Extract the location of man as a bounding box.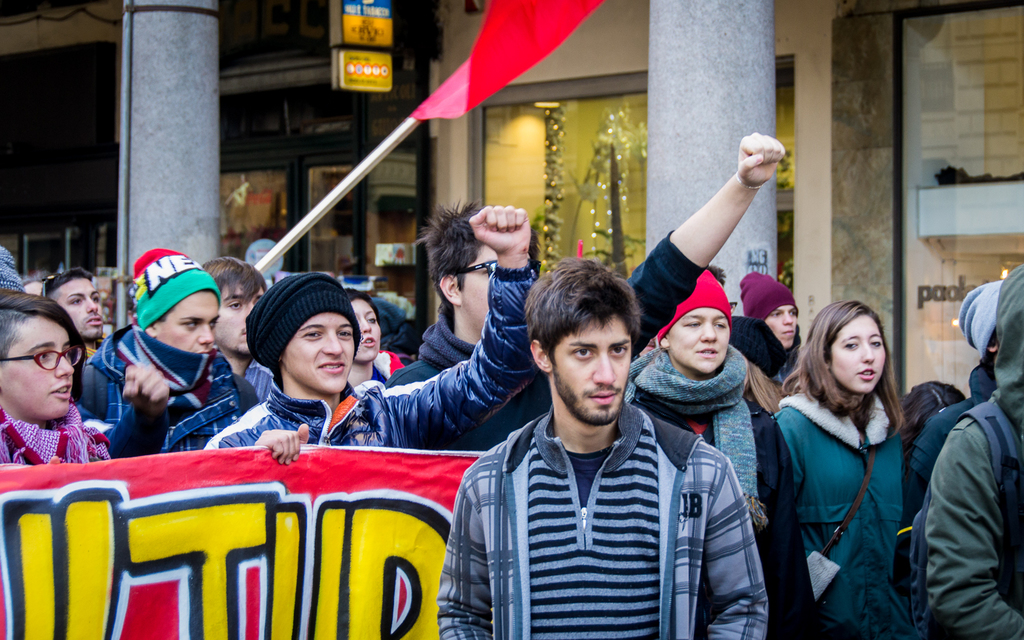
(69,247,257,458).
